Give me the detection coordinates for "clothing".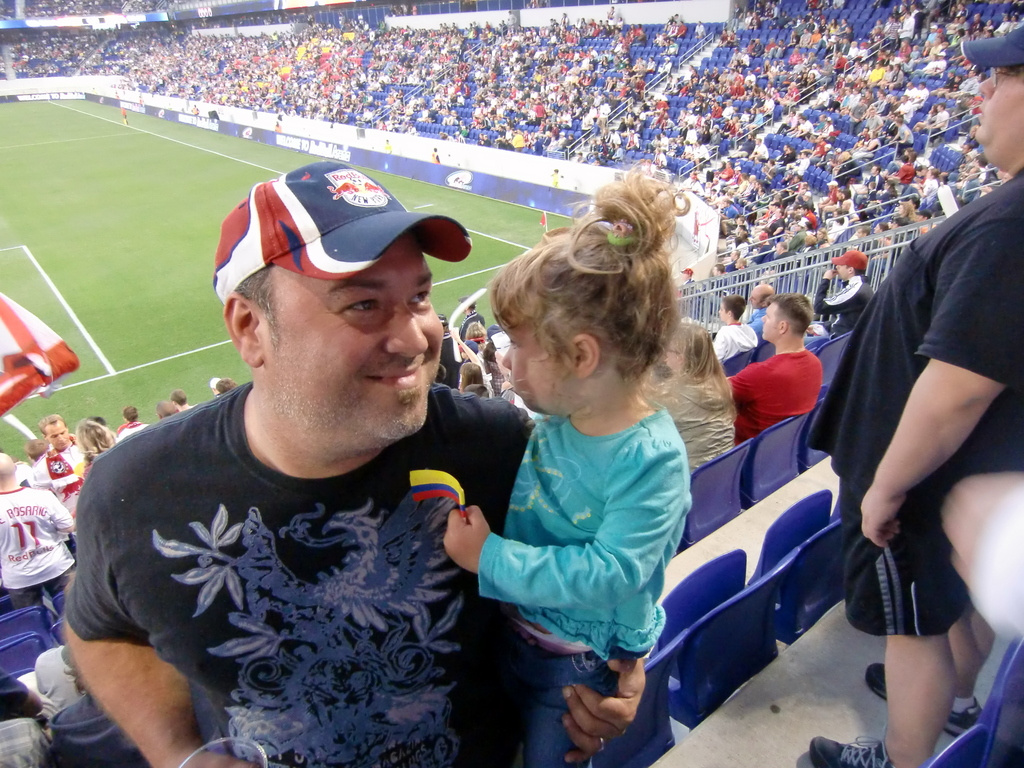
region(724, 347, 824, 447).
